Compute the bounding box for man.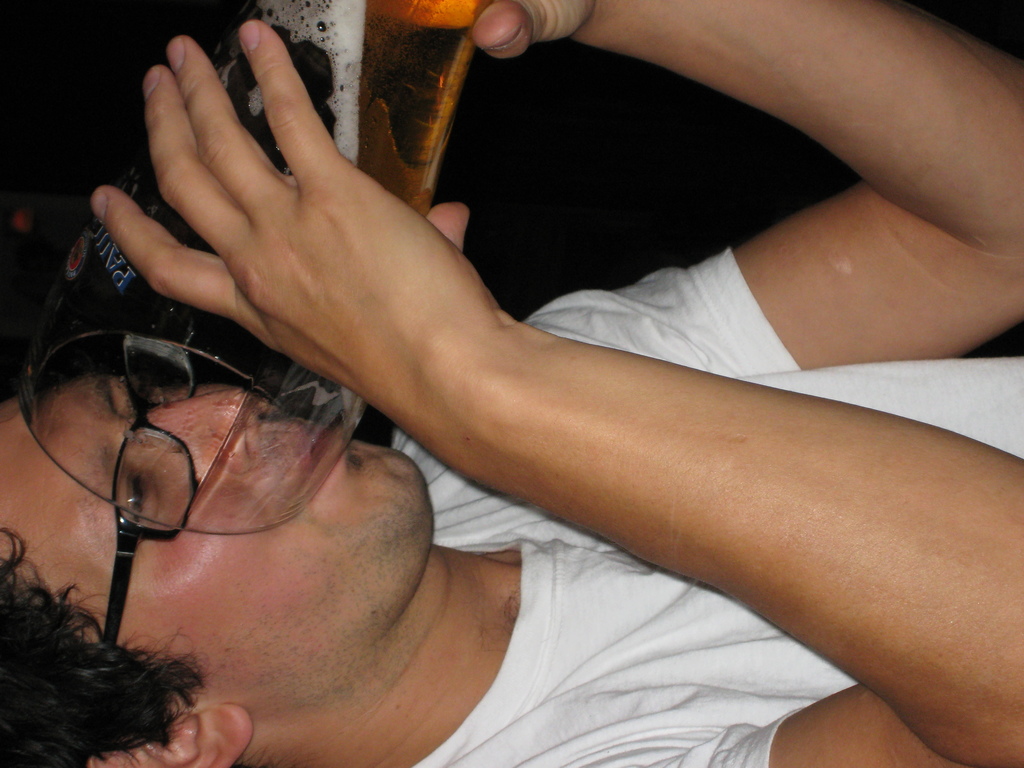
region(0, 0, 1023, 767).
